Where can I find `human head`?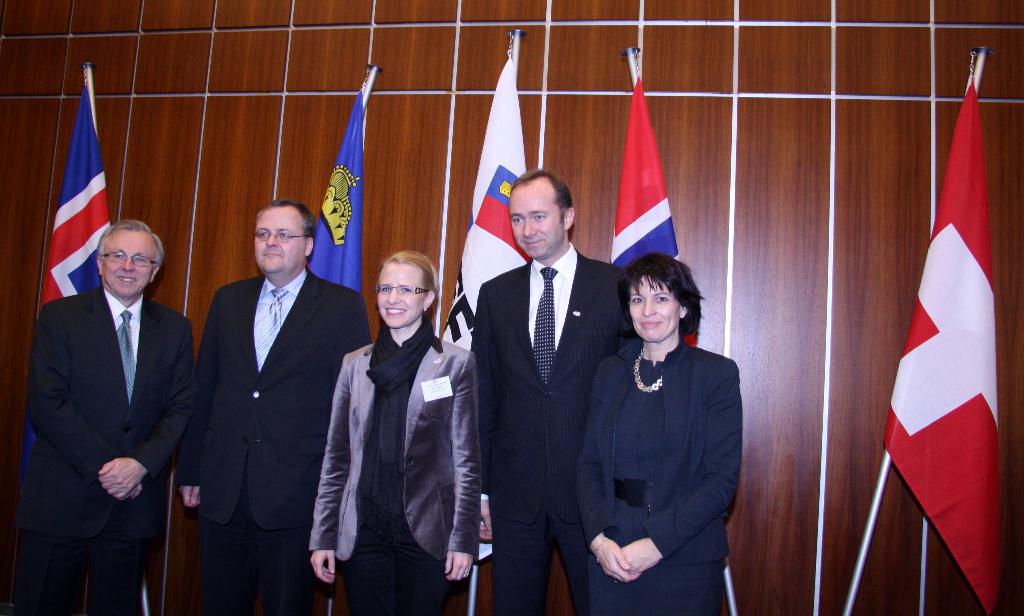
You can find it at bbox(364, 249, 436, 334).
